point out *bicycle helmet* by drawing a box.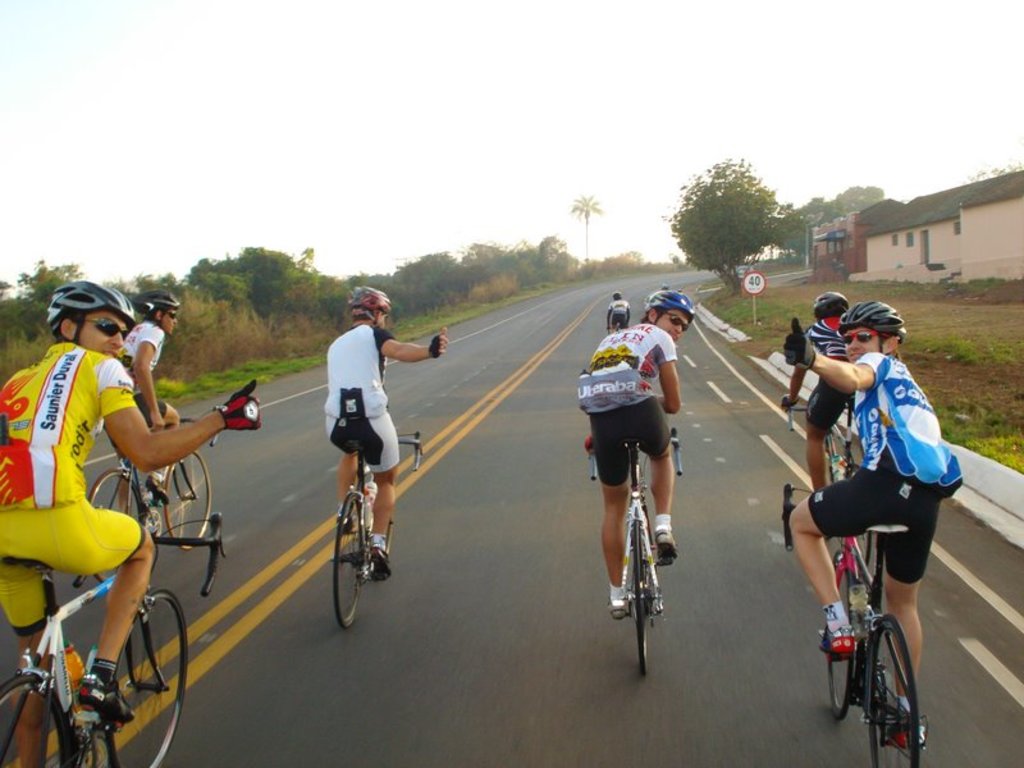
(x1=124, y1=285, x2=179, y2=321).
